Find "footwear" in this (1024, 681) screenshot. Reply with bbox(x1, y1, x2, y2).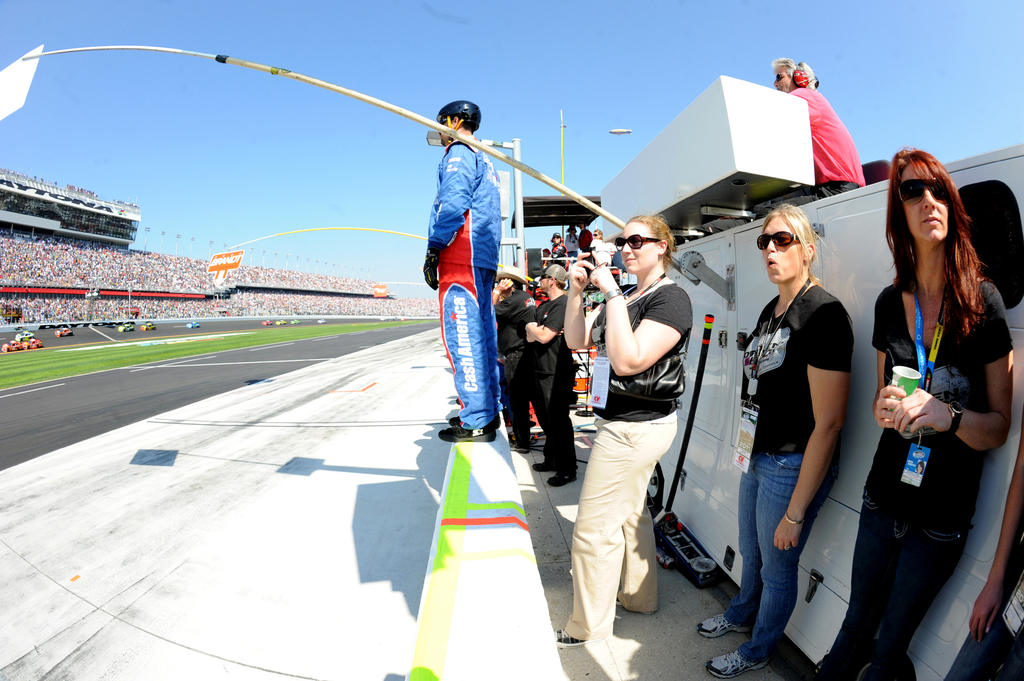
bbox(447, 413, 502, 433).
